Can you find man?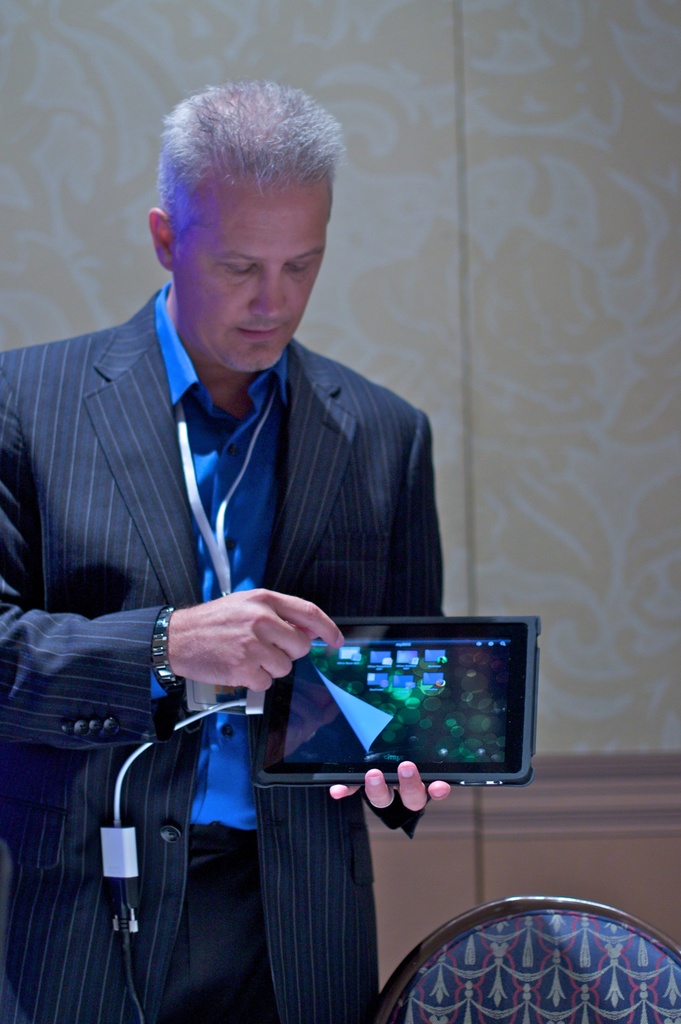
Yes, bounding box: 0:126:491:943.
